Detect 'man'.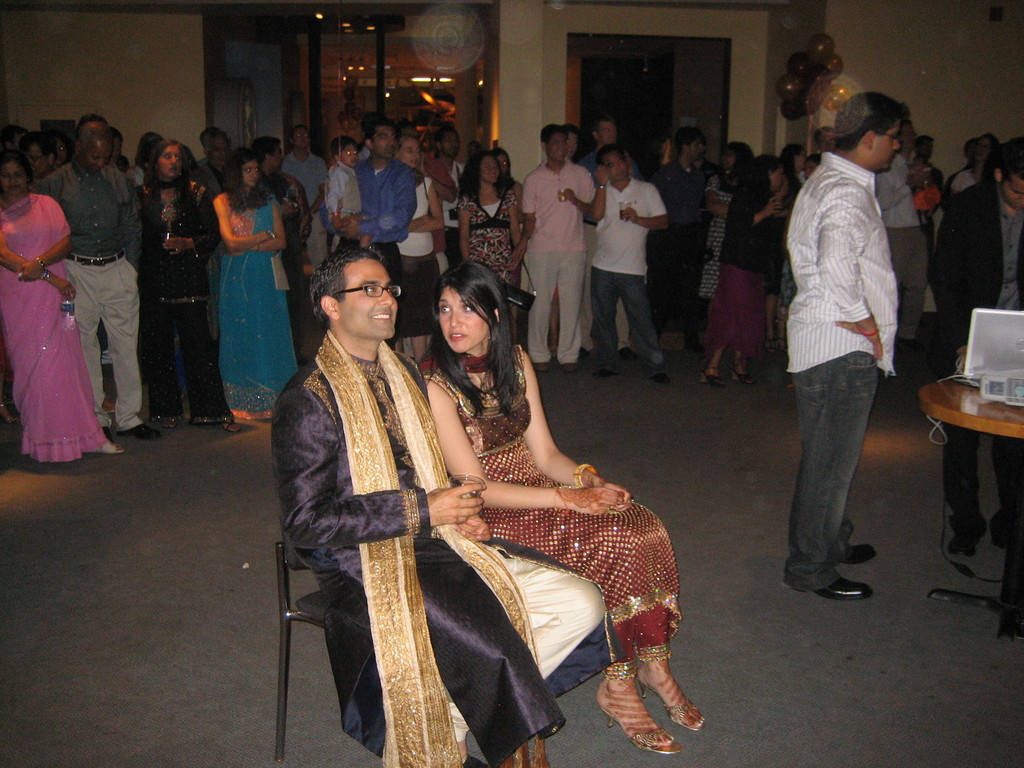
Detected at detection(586, 145, 674, 385).
